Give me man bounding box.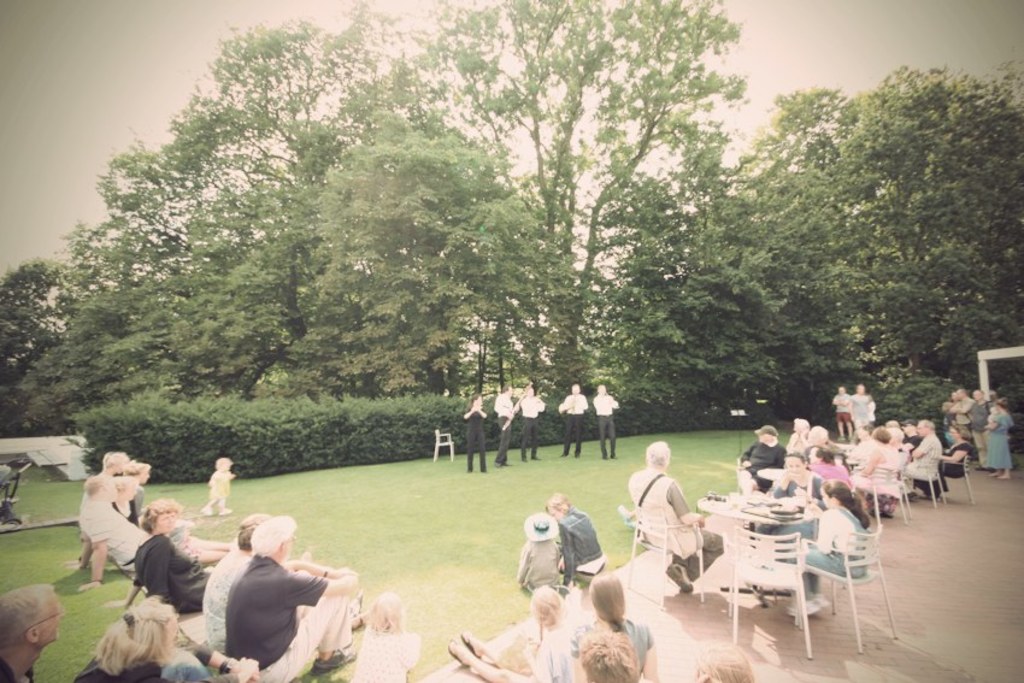
x1=558, y1=384, x2=588, y2=457.
